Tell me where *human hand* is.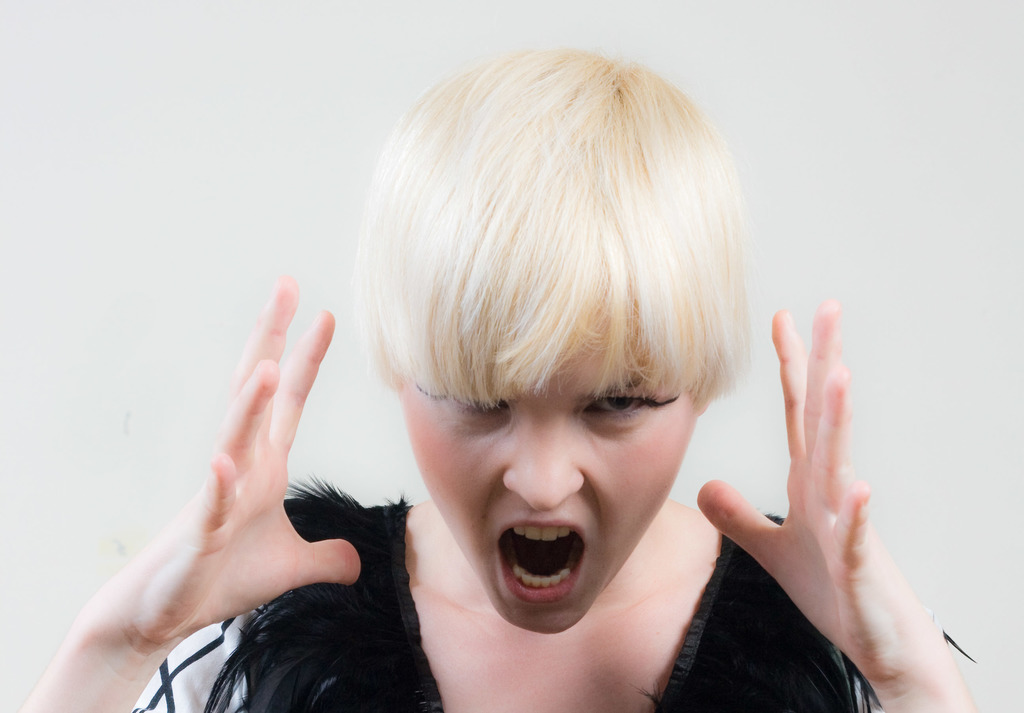
*human hand* is at rect(695, 293, 938, 684).
